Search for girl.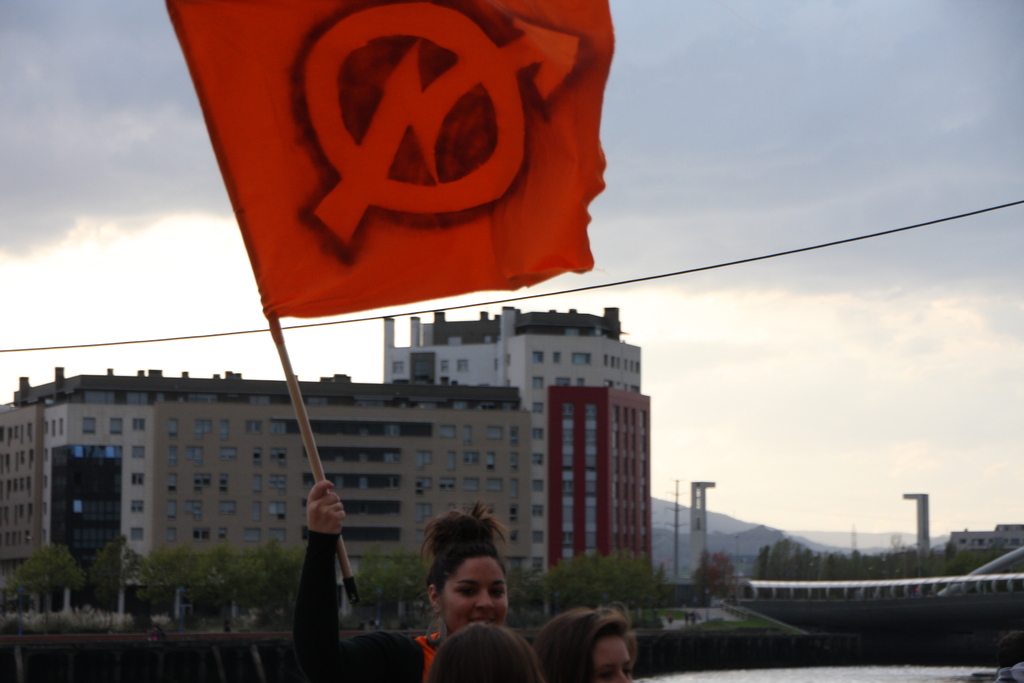
Found at x1=299, y1=481, x2=510, y2=682.
